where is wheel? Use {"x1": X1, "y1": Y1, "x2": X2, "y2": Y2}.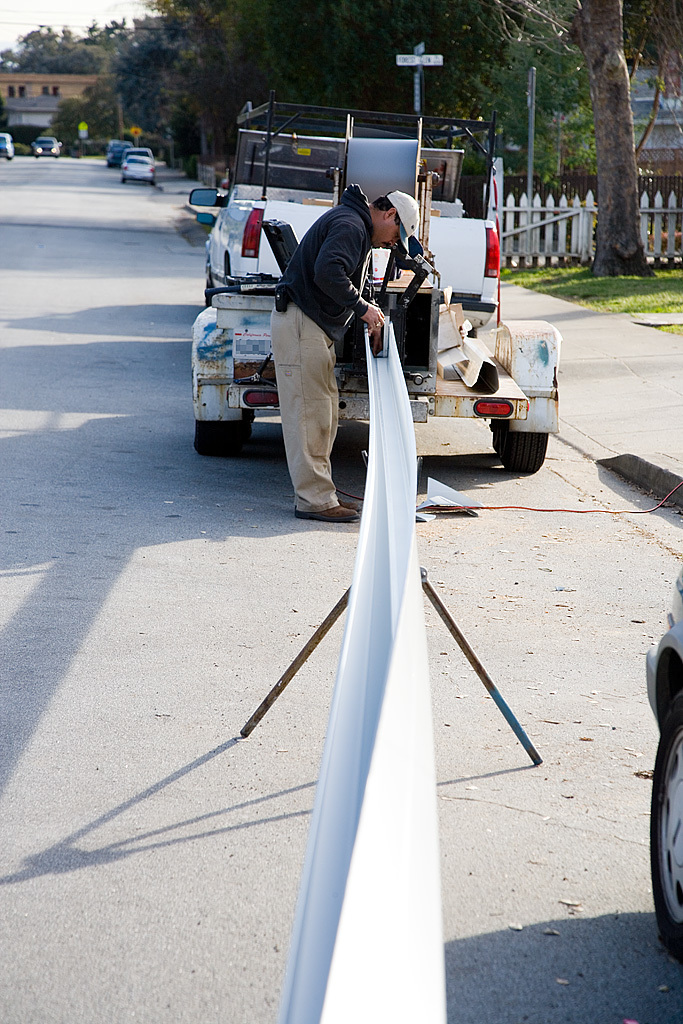
{"x1": 195, "y1": 417, "x2": 249, "y2": 458}.
